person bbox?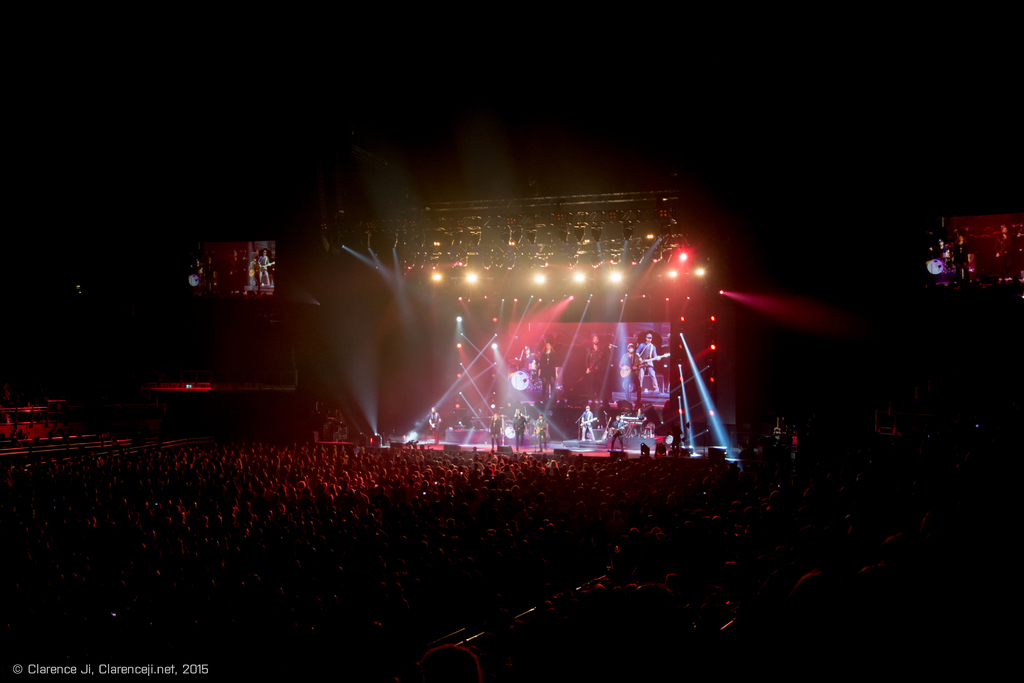
{"x1": 532, "y1": 415, "x2": 550, "y2": 454}
